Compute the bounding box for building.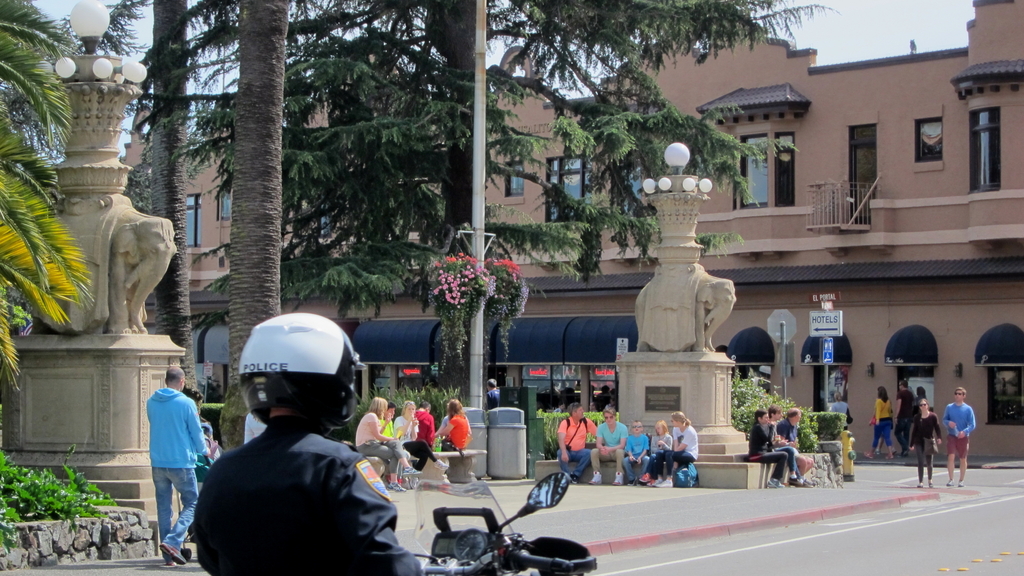
(119, 0, 1023, 457).
